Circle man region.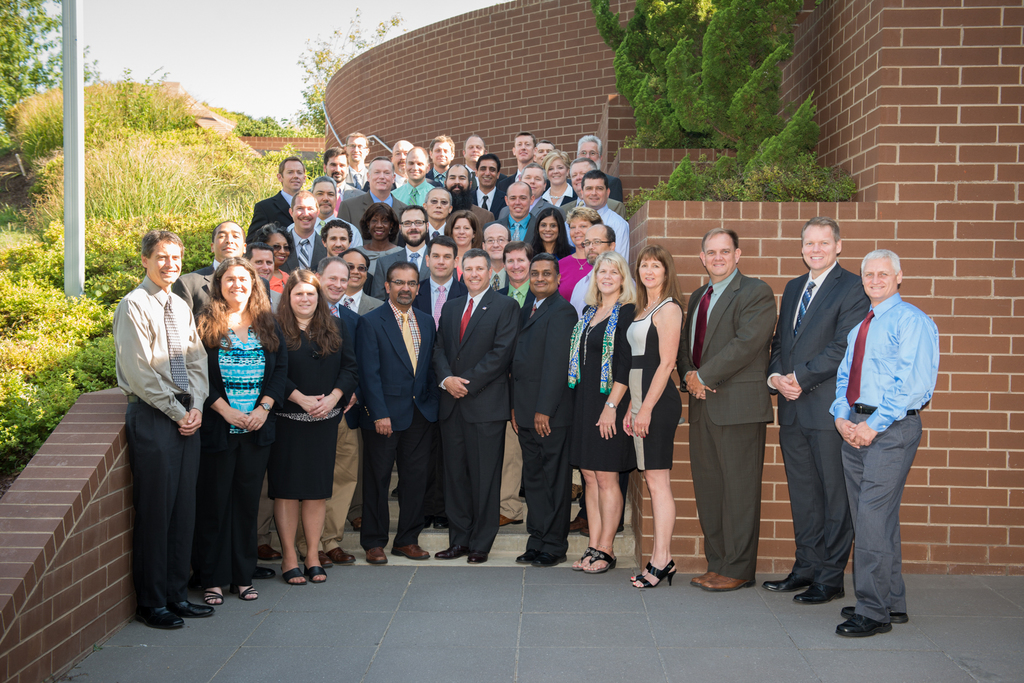
Region: [390, 149, 433, 205].
